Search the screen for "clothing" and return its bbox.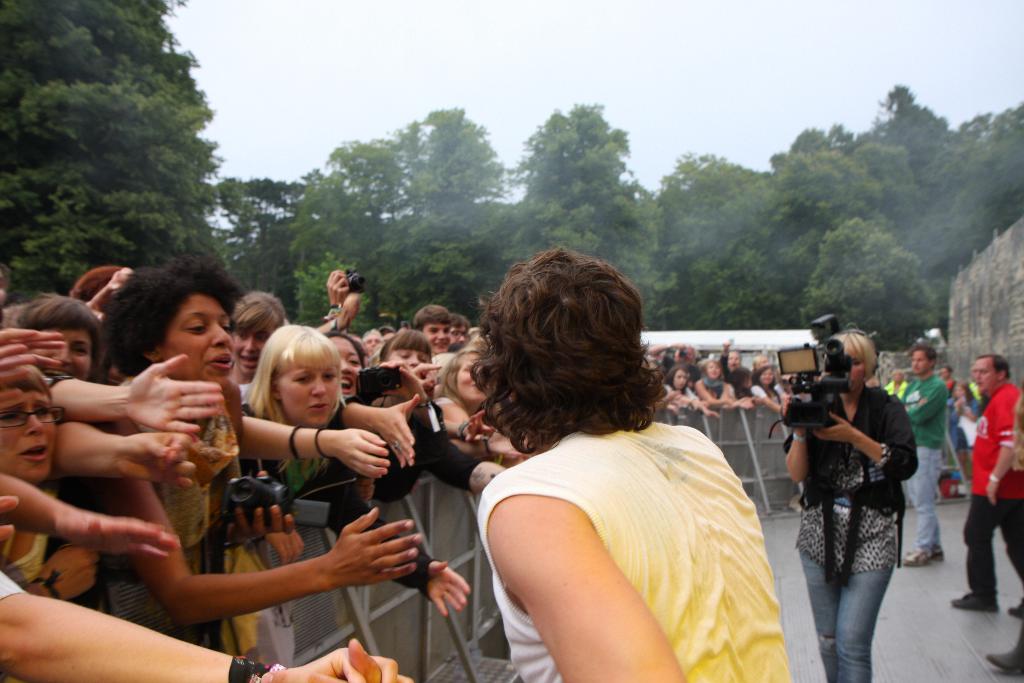
Found: bbox(941, 377, 955, 384).
